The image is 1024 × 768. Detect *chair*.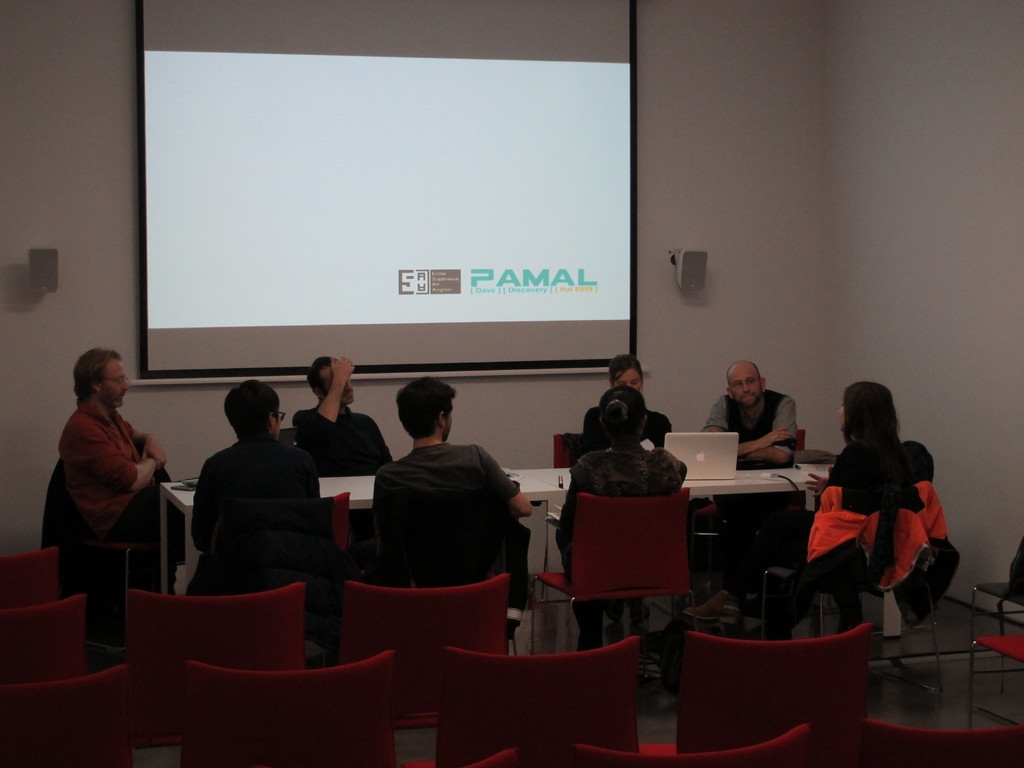
Detection: BBox(790, 427, 805, 447).
